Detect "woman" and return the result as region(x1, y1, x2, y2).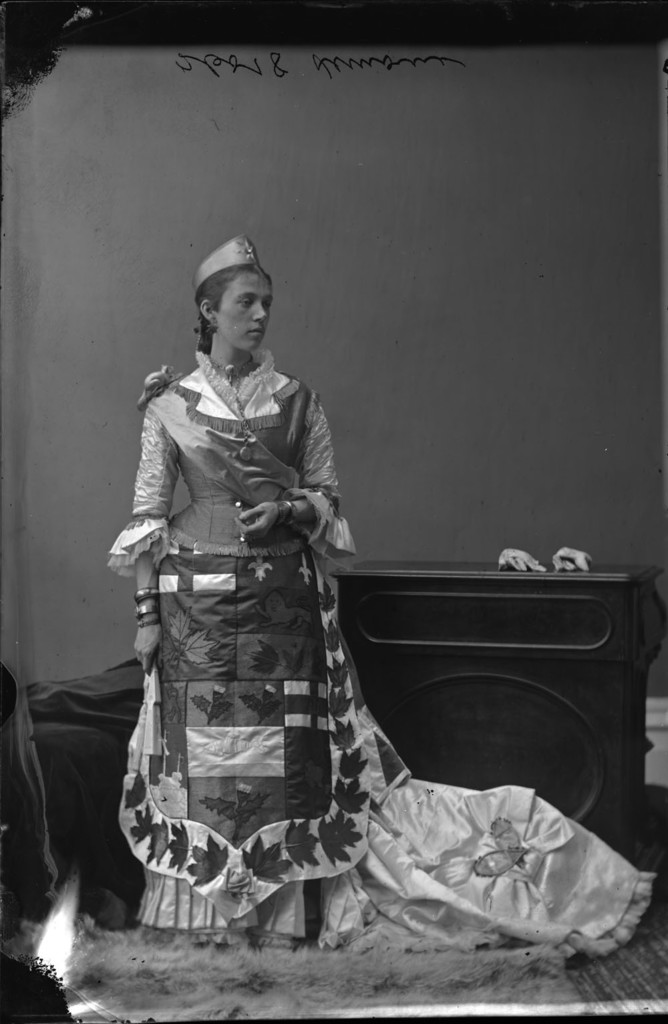
region(122, 311, 430, 928).
